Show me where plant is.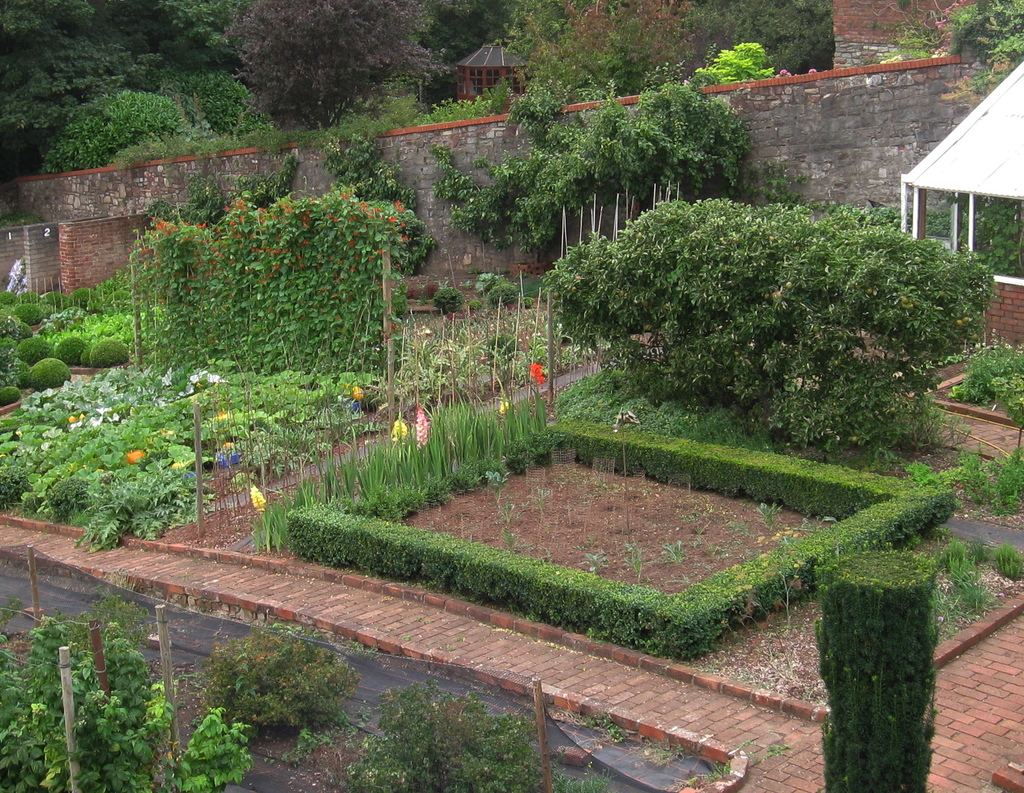
plant is at (929,447,1023,516).
